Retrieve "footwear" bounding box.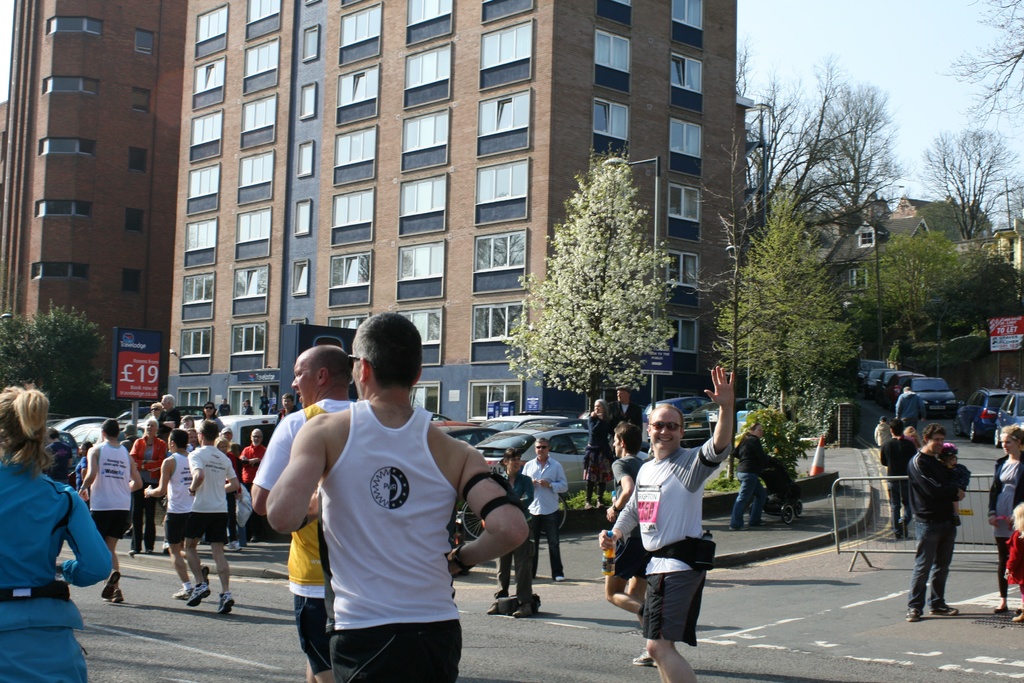
Bounding box: rect(101, 568, 124, 600).
